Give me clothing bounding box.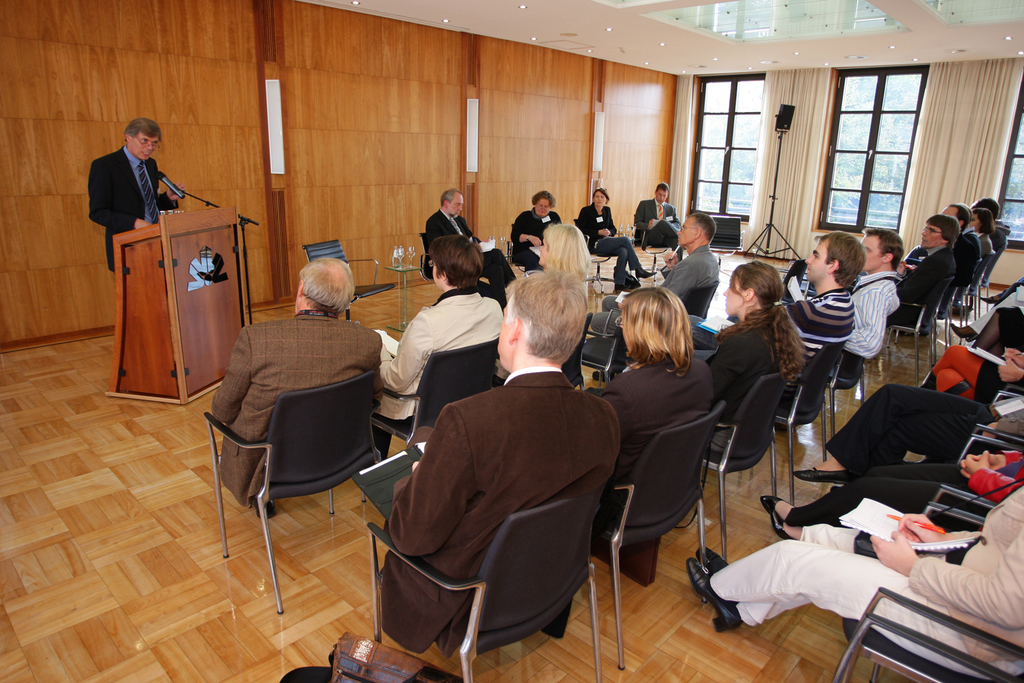
crop(778, 477, 929, 522).
